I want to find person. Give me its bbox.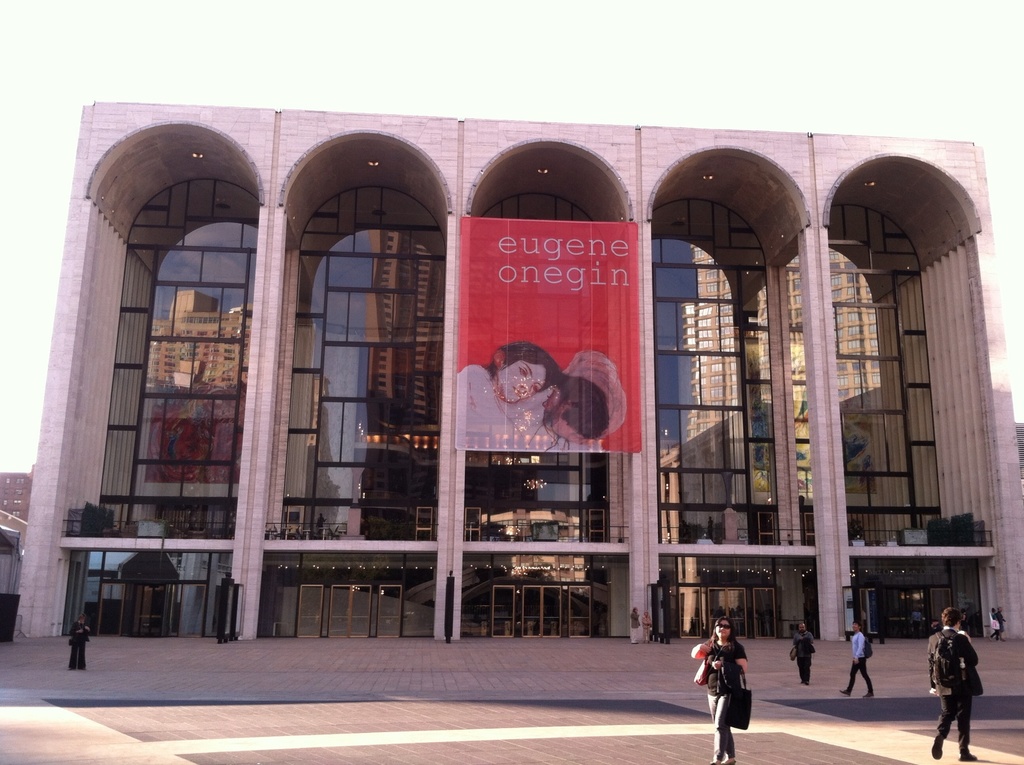
box(842, 622, 875, 702).
